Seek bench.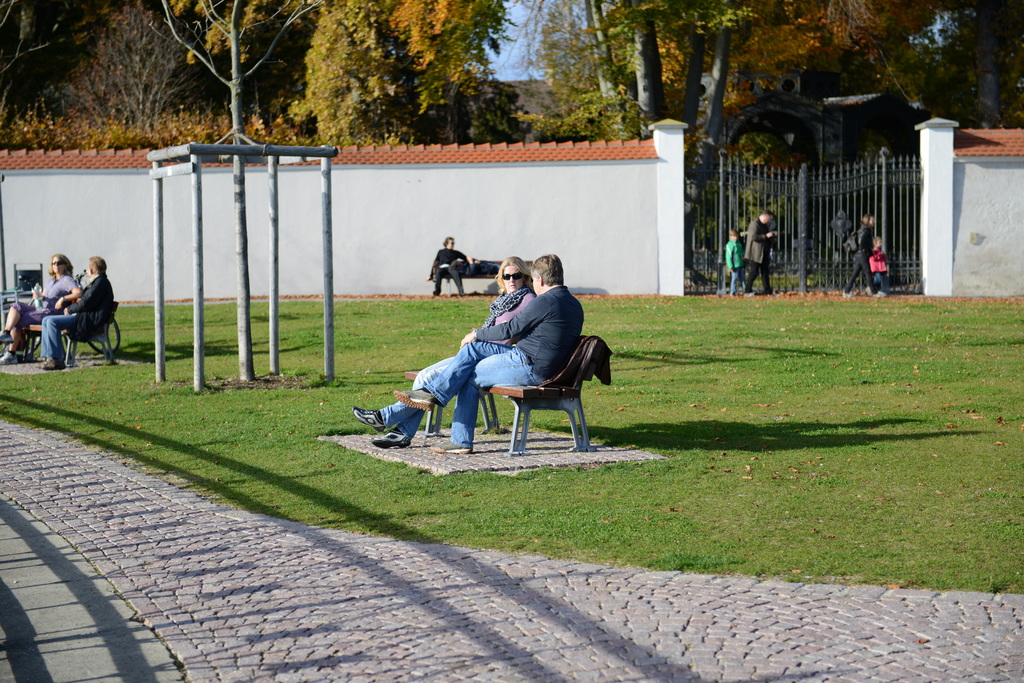
(x1=27, y1=305, x2=118, y2=371).
